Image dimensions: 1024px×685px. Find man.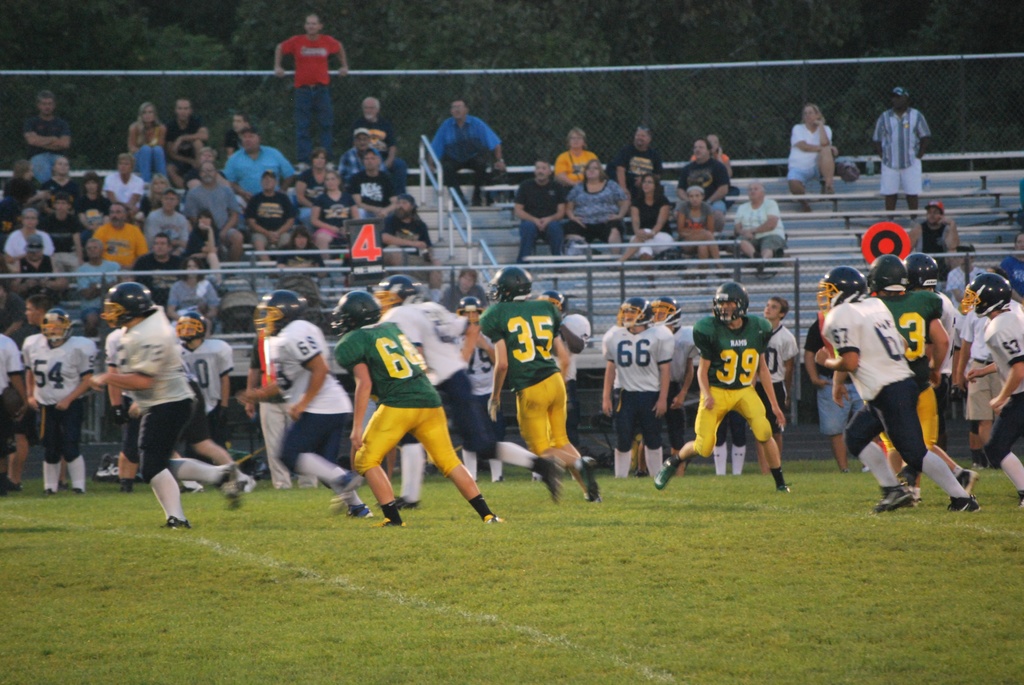
crop(90, 281, 245, 534).
